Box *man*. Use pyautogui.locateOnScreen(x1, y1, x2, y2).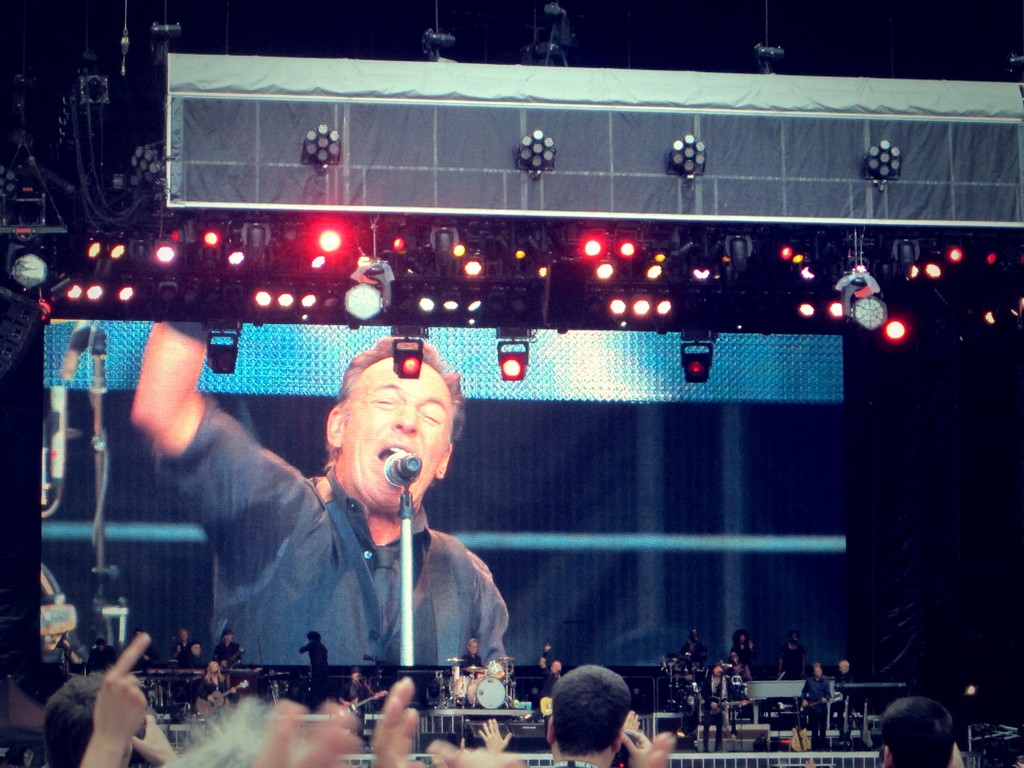
pyautogui.locateOnScreen(213, 633, 242, 664).
